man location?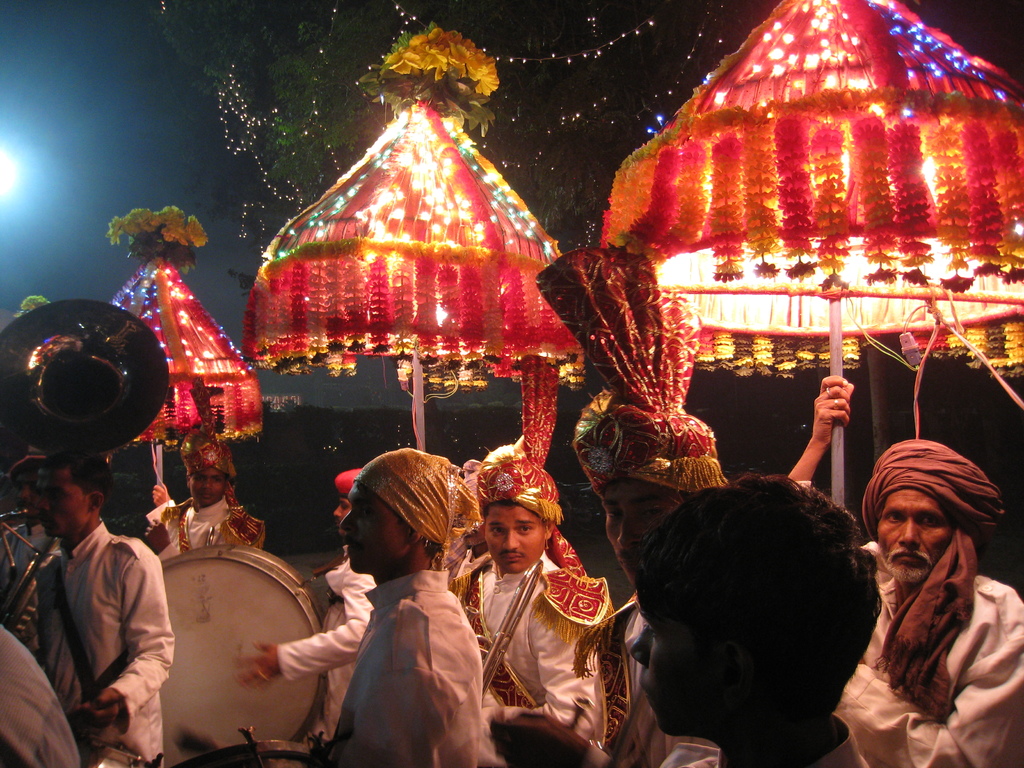
(784, 369, 1023, 767)
